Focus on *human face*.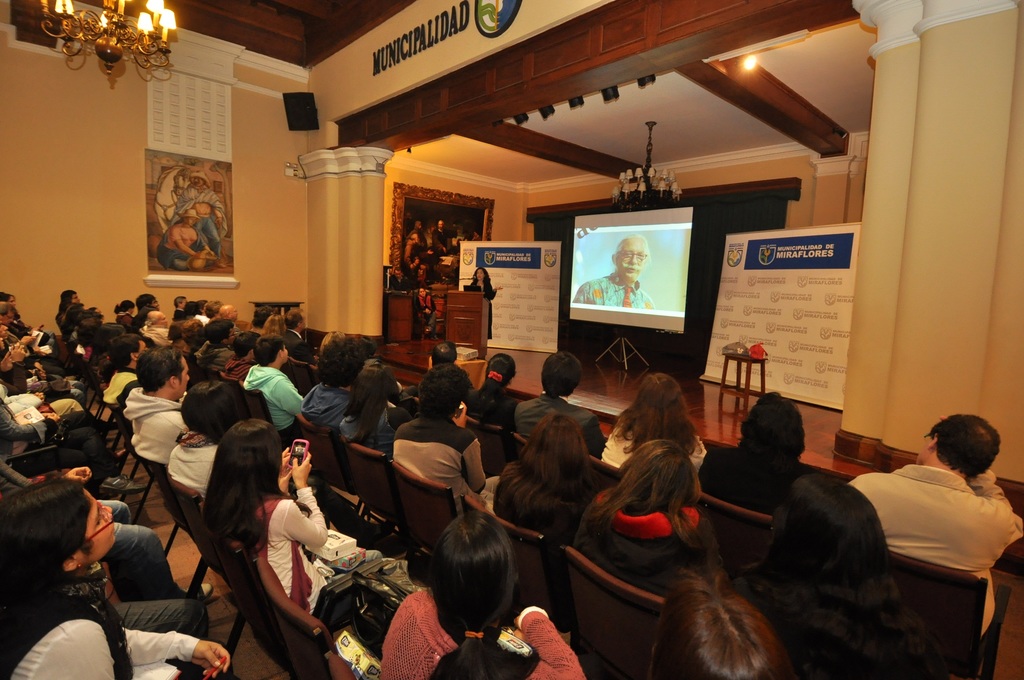
Focused at l=180, t=358, r=185, b=396.
